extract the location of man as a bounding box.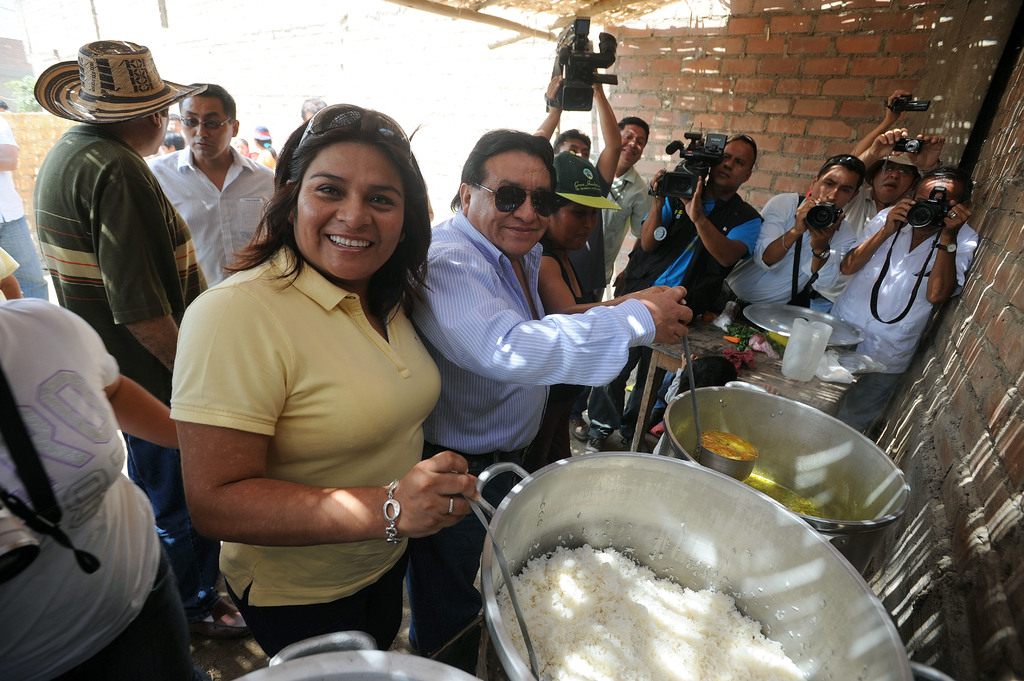
bbox=[0, 289, 232, 680].
